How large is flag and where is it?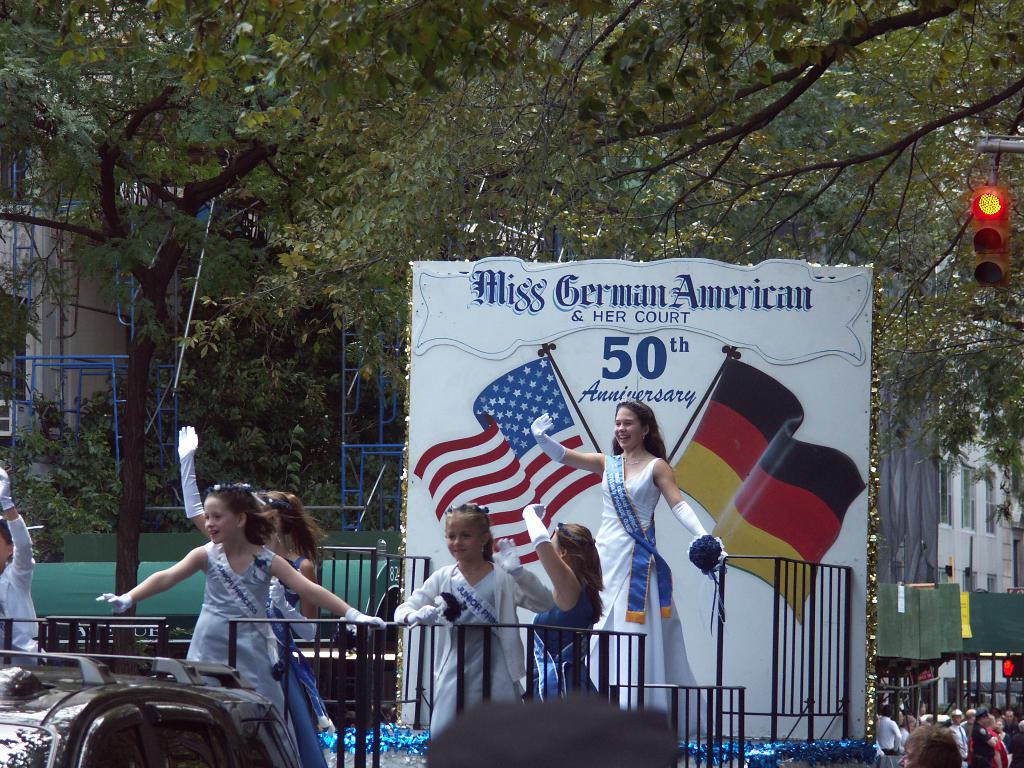
Bounding box: <region>678, 345, 847, 611</region>.
